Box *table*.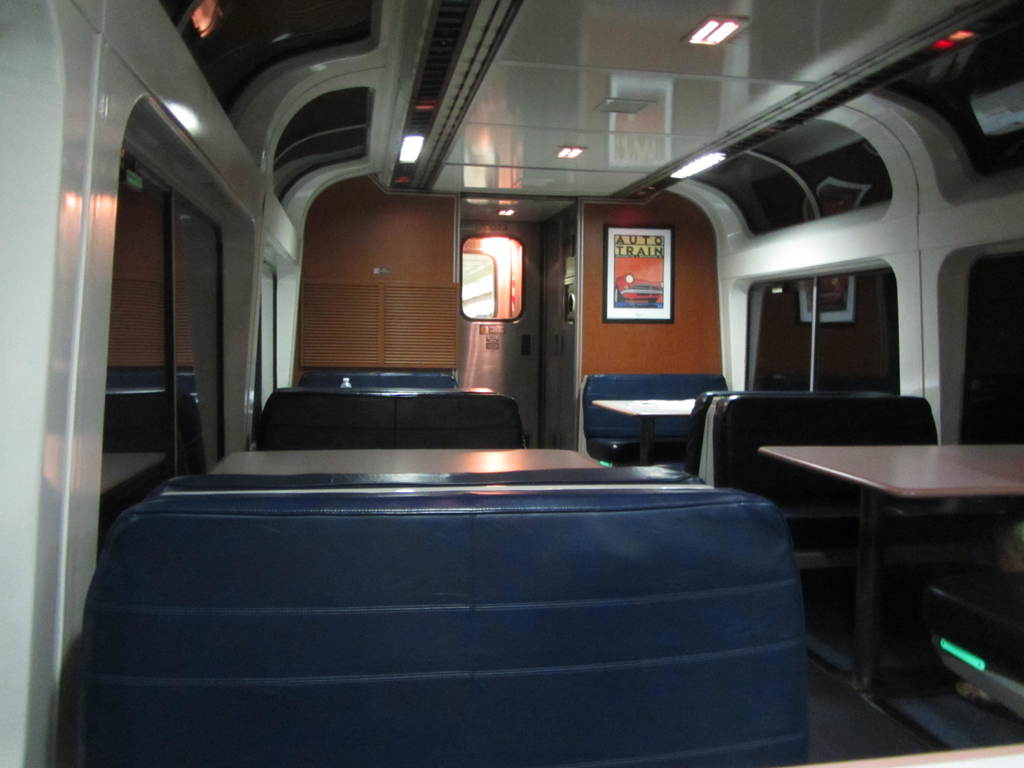
rect(588, 394, 702, 467).
